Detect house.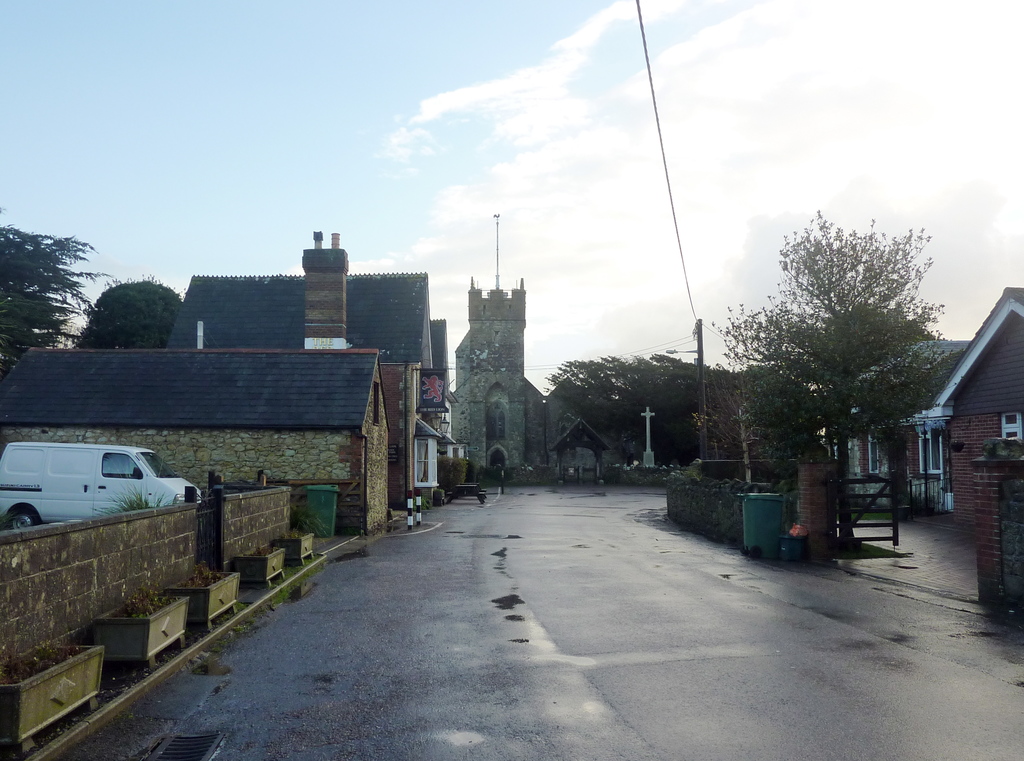
Detected at region(0, 345, 390, 535).
